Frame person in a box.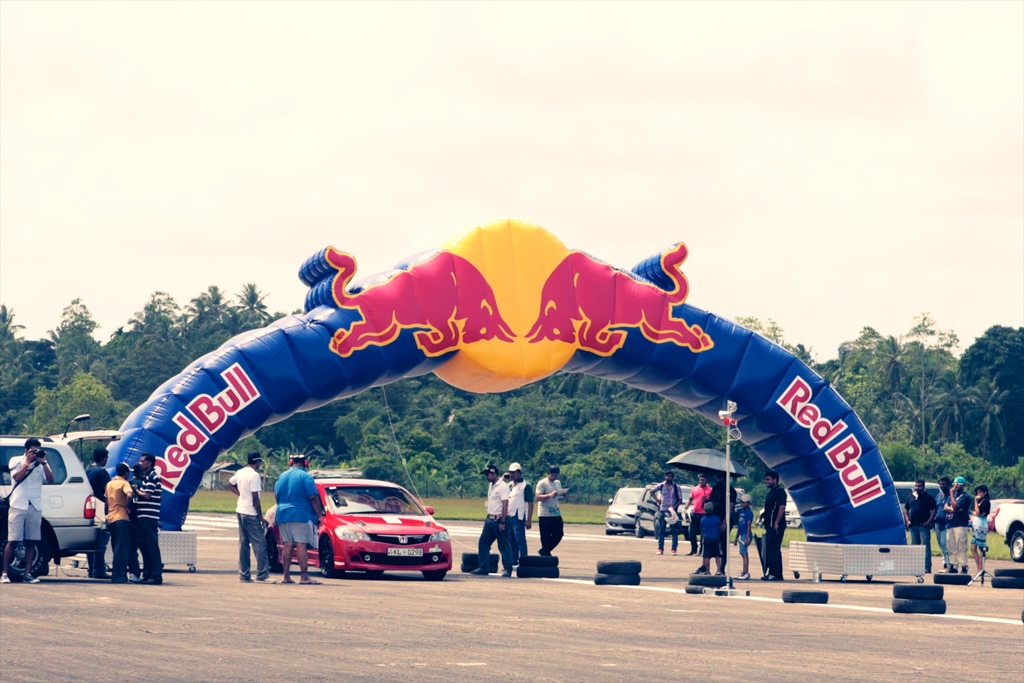
left=703, top=473, right=742, bottom=573.
